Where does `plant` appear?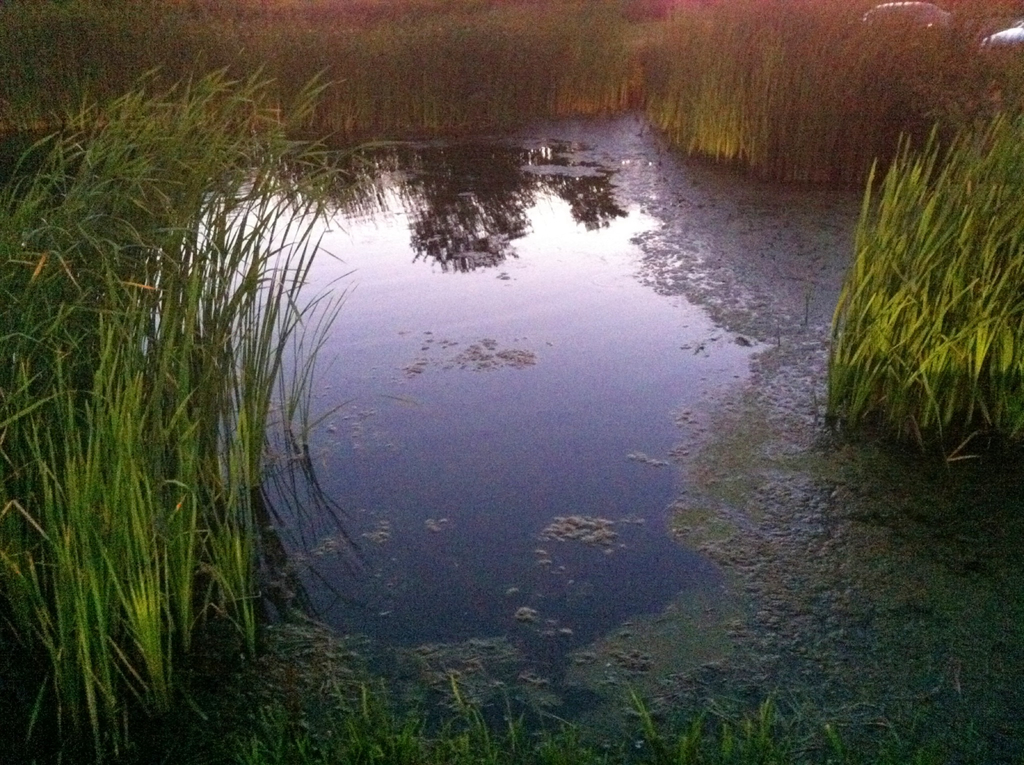
Appears at BBox(0, 0, 643, 151).
